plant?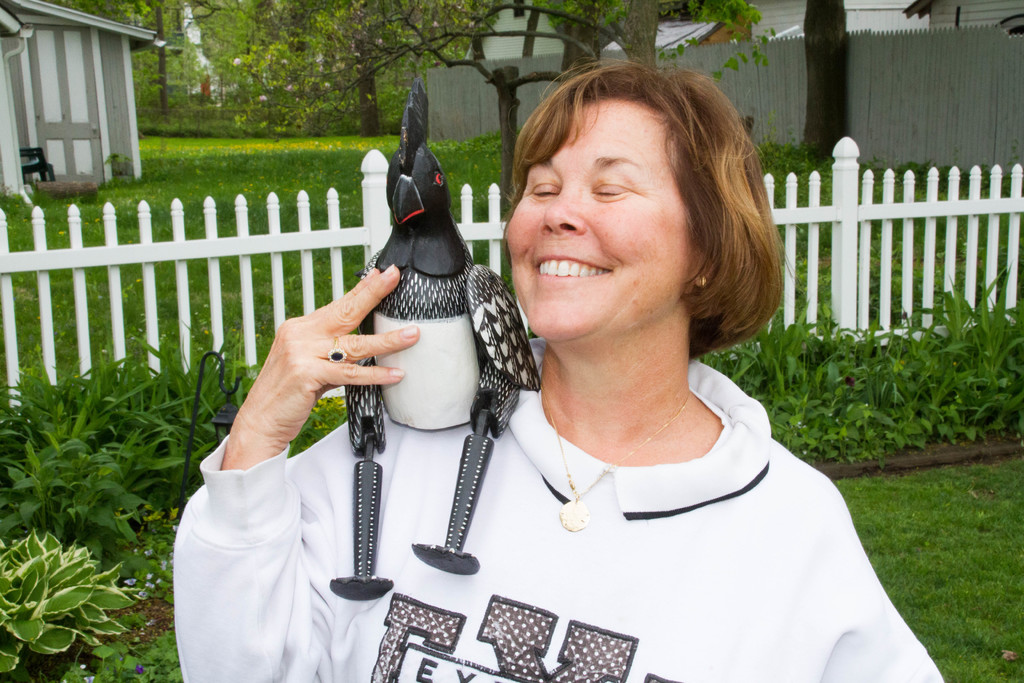
detection(211, 331, 263, 443)
